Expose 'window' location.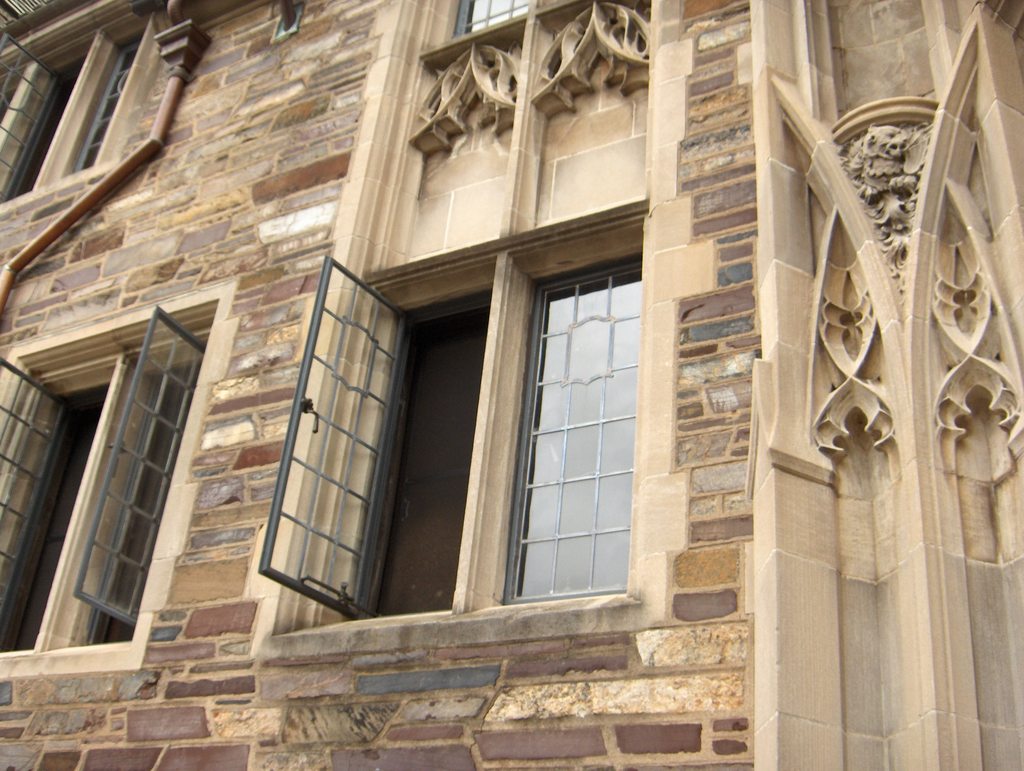
Exposed at region(450, 0, 536, 38).
